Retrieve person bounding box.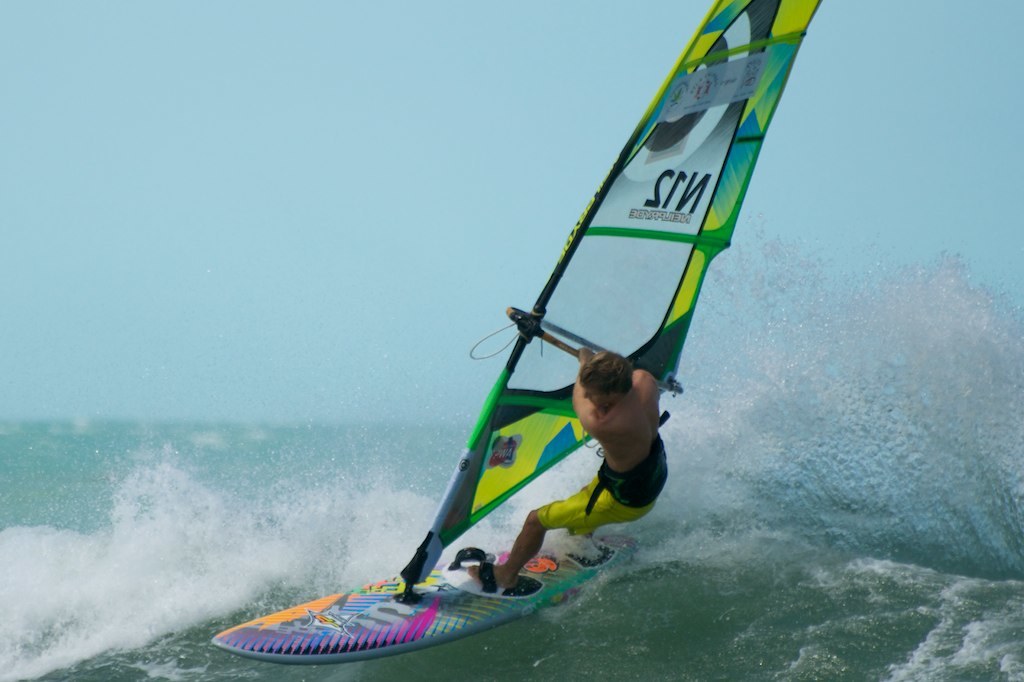
Bounding box: {"left": 463, "top": 344, "right": 673, "bottom": 597}.
